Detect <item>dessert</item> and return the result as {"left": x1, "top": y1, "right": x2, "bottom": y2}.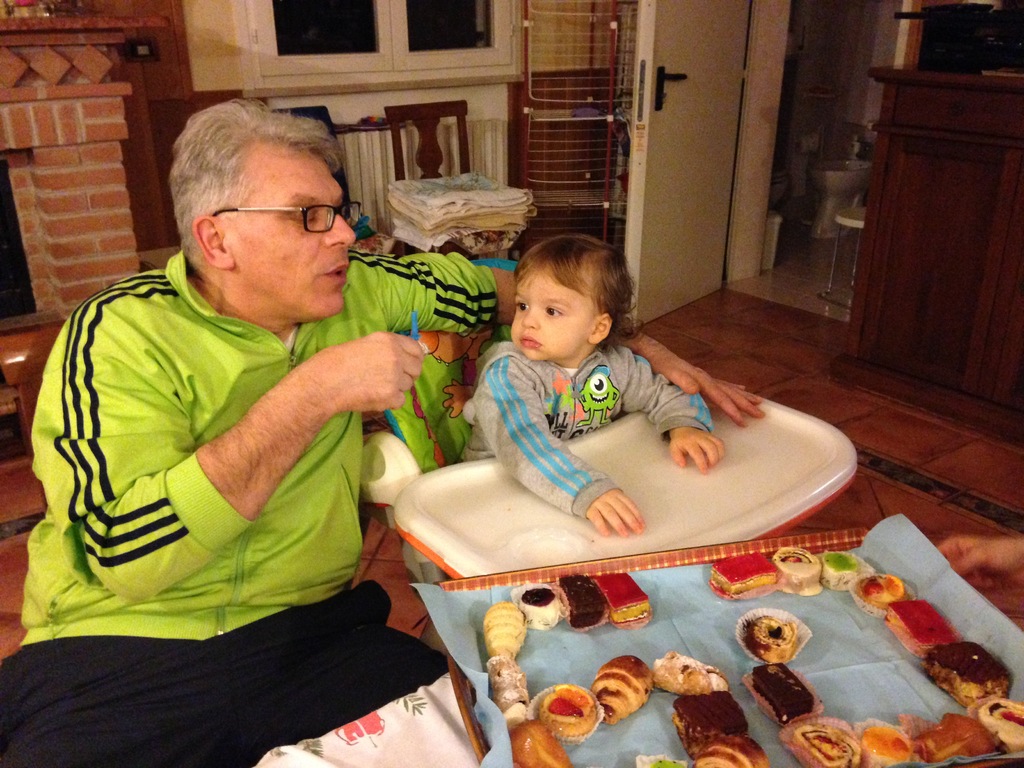
{"left": 511, "top": 716, "right": 573, "bottom": 767}.
